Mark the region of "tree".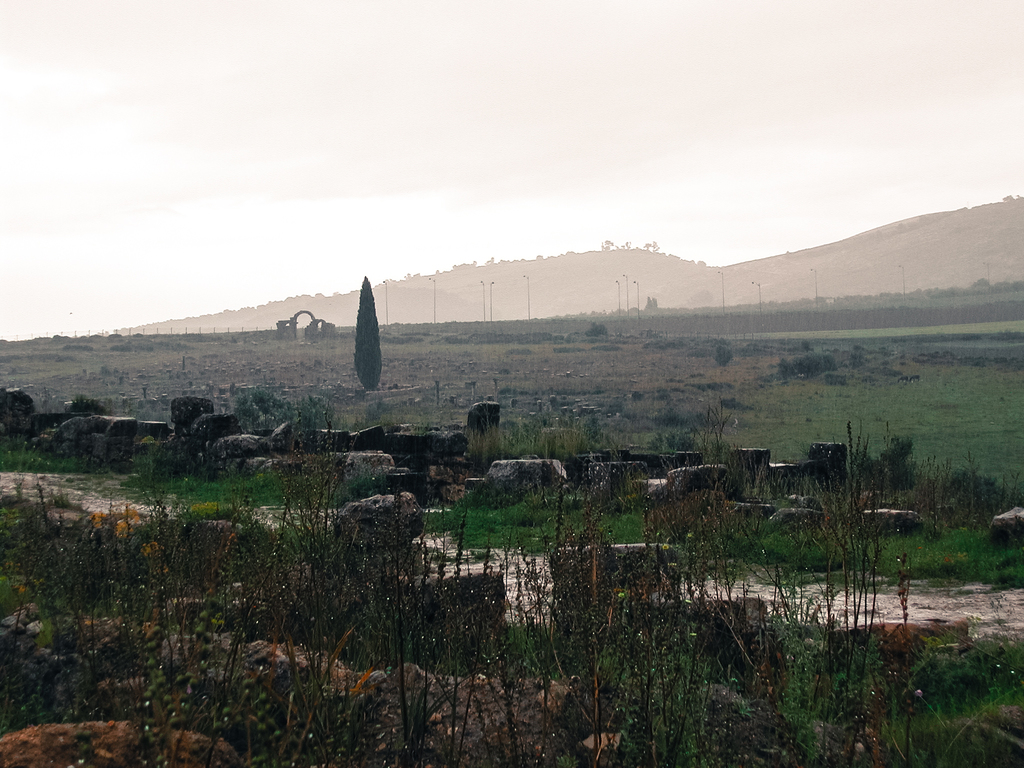
Region: Rect(352, 277, 385, 390).
